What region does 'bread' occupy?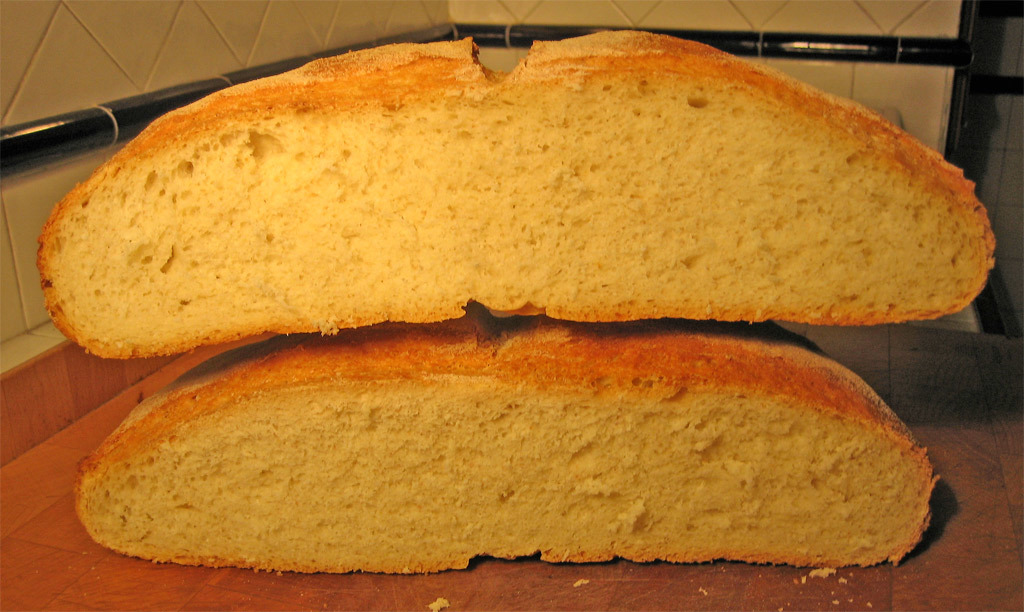
<bbox>37, 26, 999, 321</bbox>.
